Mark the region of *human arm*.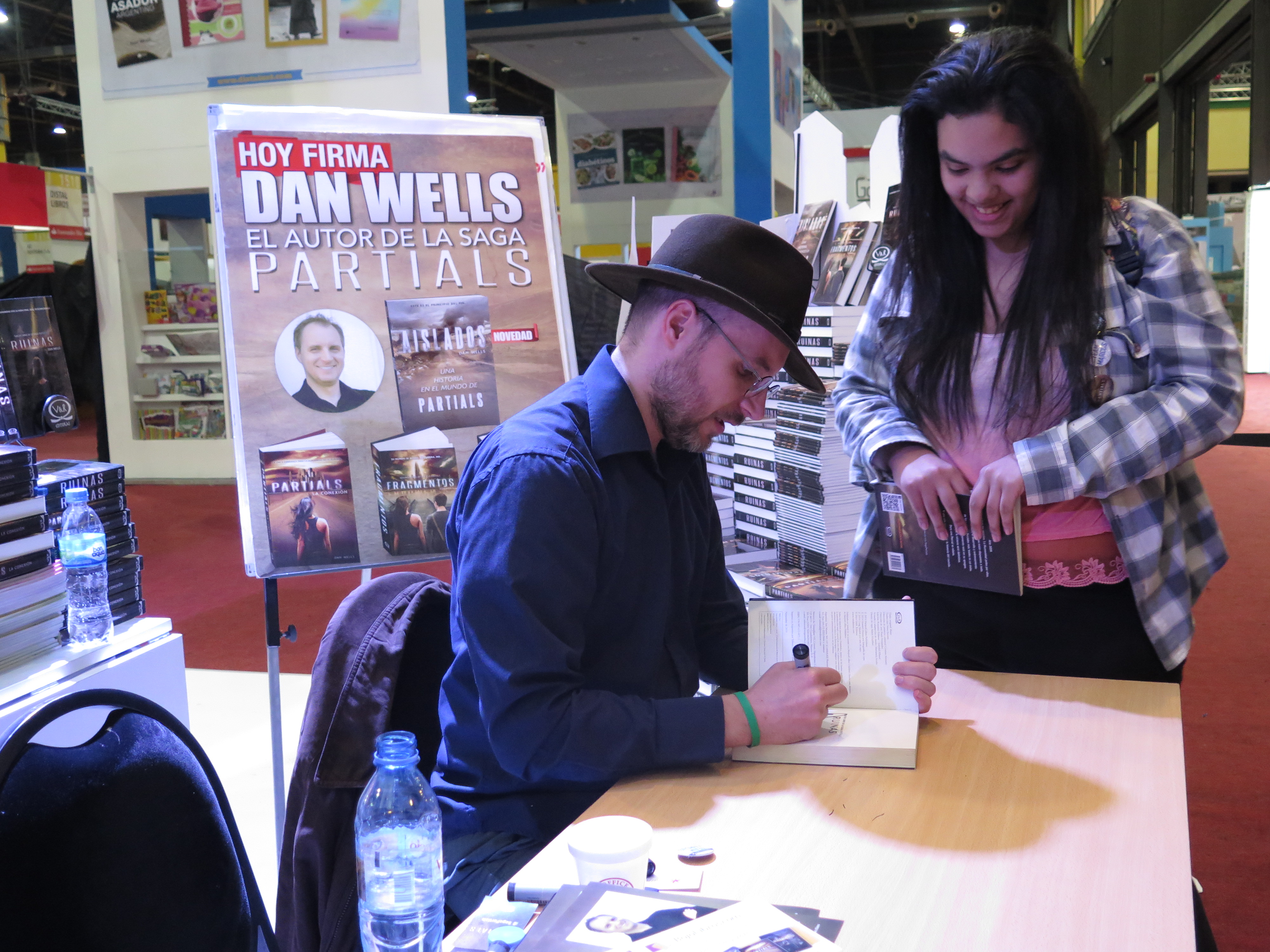
Region: bbox=[309, 69, 396, 168].
